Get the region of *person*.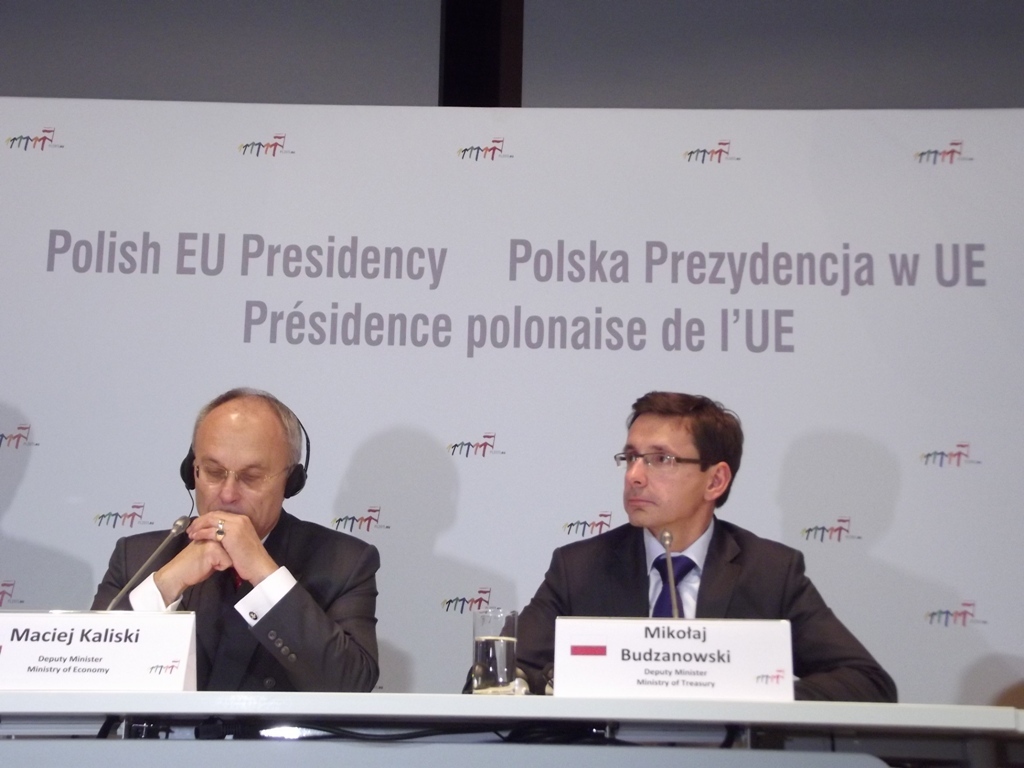
left=536, top=391, right=855, bottom=724.
